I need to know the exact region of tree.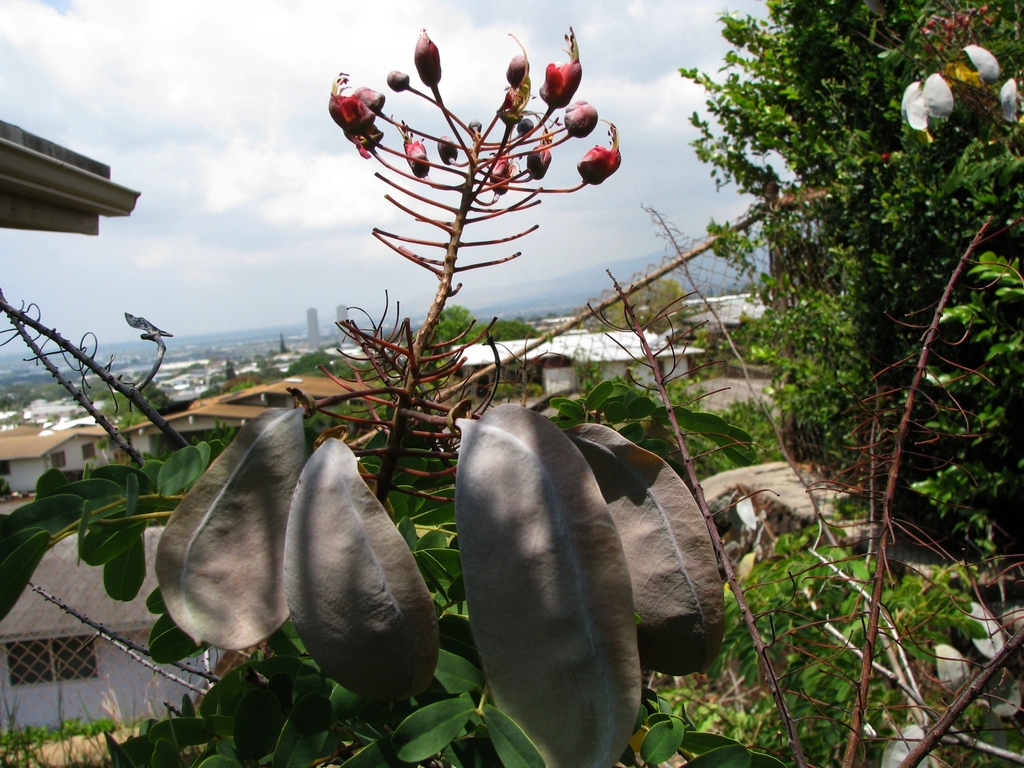
Region: (281,349,363,380).
